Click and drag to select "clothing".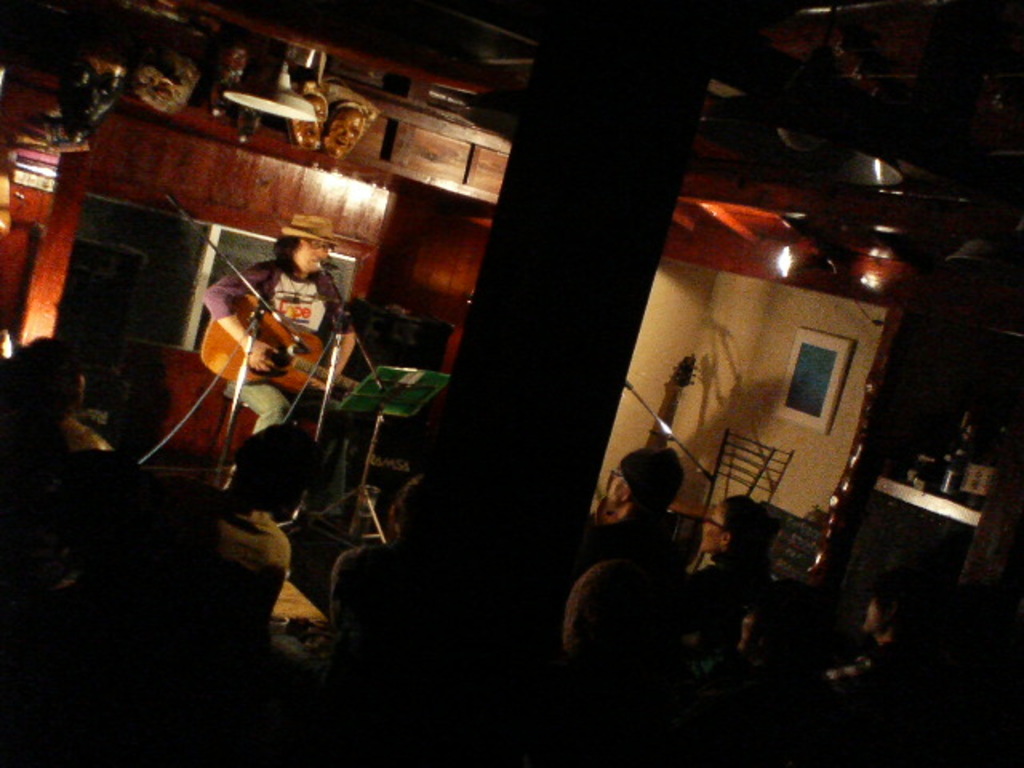
Selection: BBox(669, 565, 771, 632).
